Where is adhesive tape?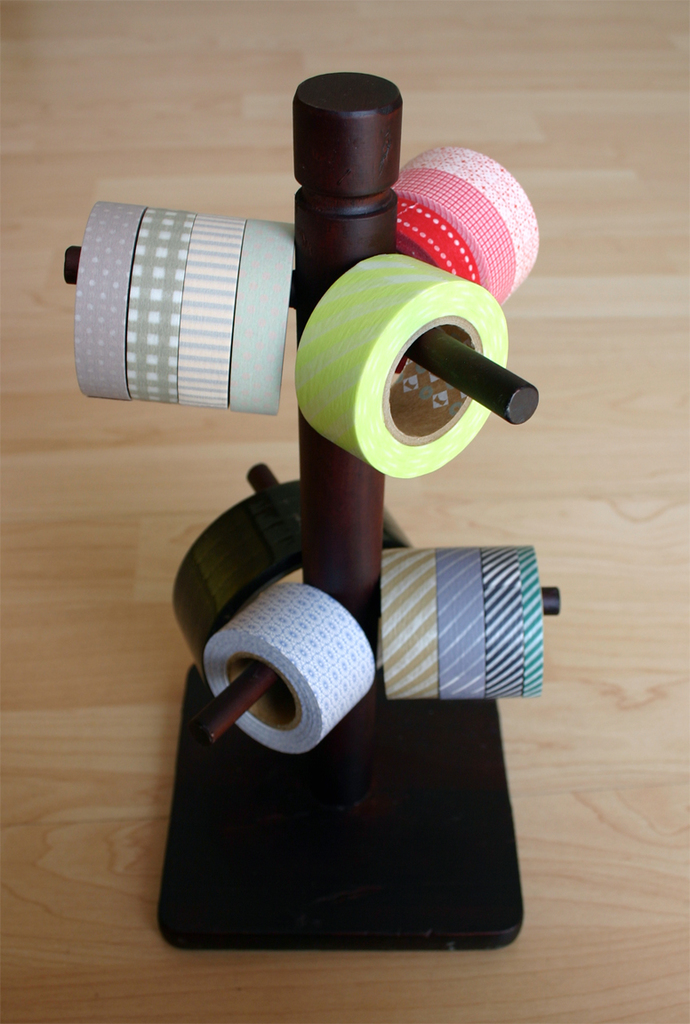
bbox=(228, 214, 297, 414).
